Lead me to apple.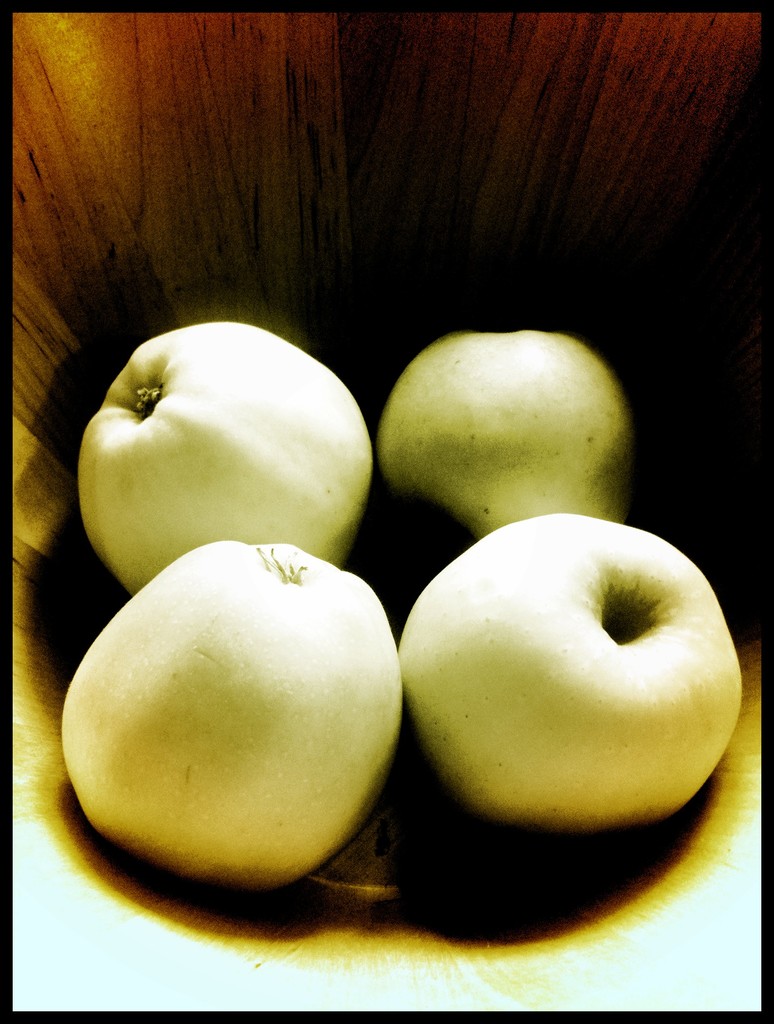
Lead to x1=373, y1=525, x2=771, y2=865.
